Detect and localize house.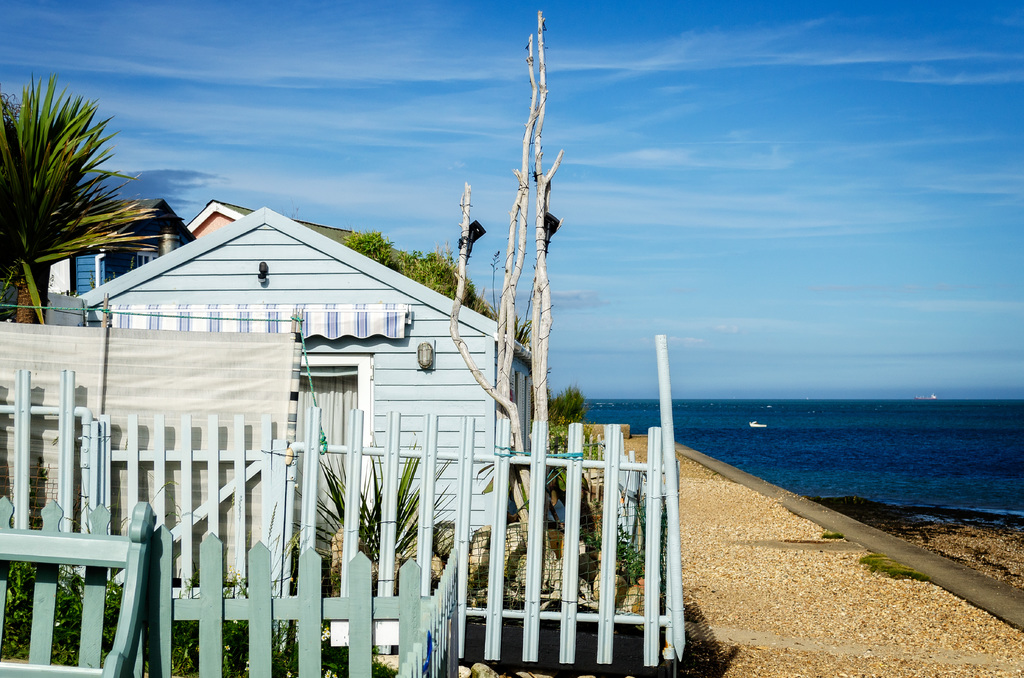
Localized at (x1=46, y1=190, x2=544, y2=595).
